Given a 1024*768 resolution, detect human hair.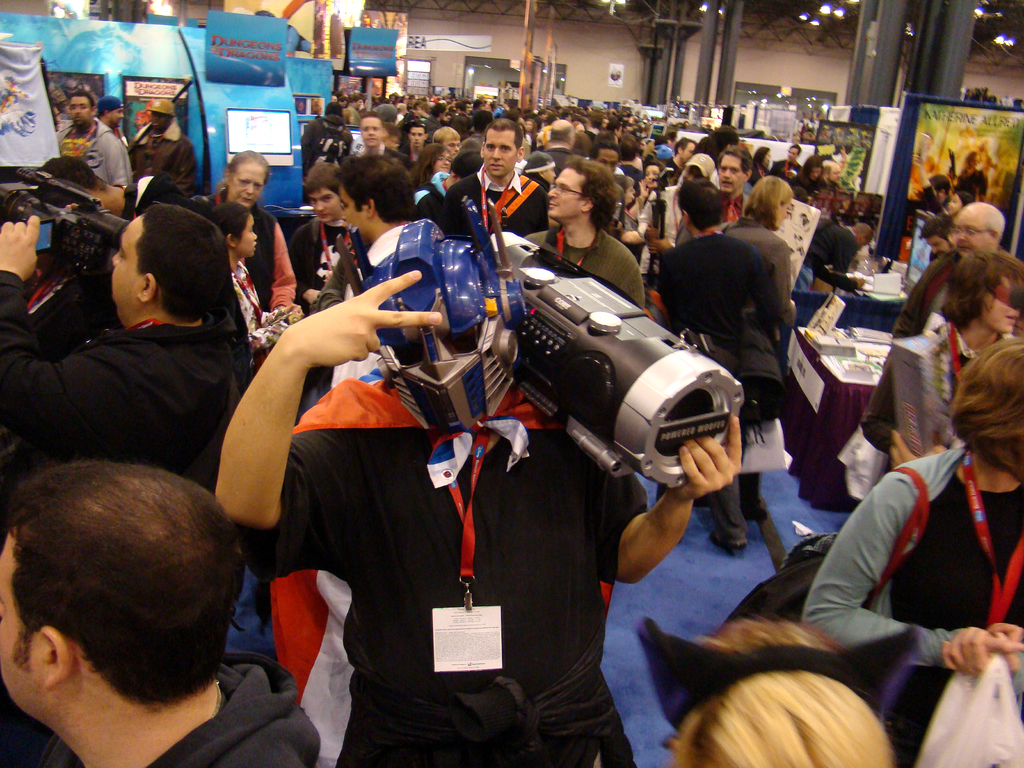
locate(940, 252, 1023, 332).
